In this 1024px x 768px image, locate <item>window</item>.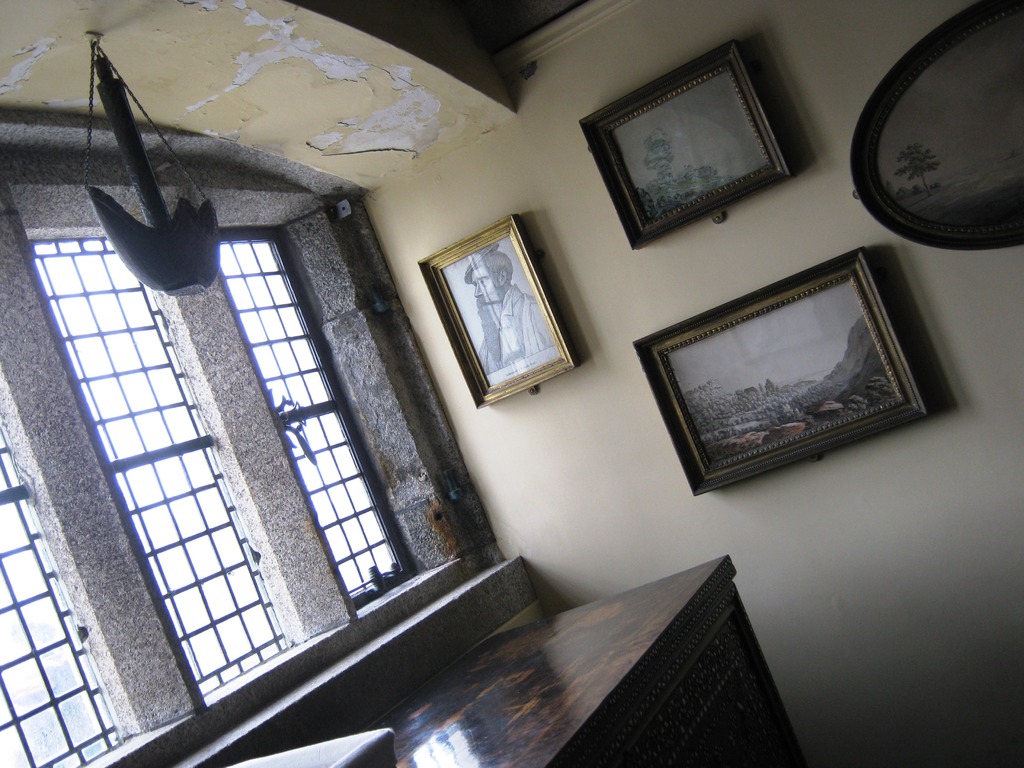
Bounding box: region(28, 230, 288, 691).
